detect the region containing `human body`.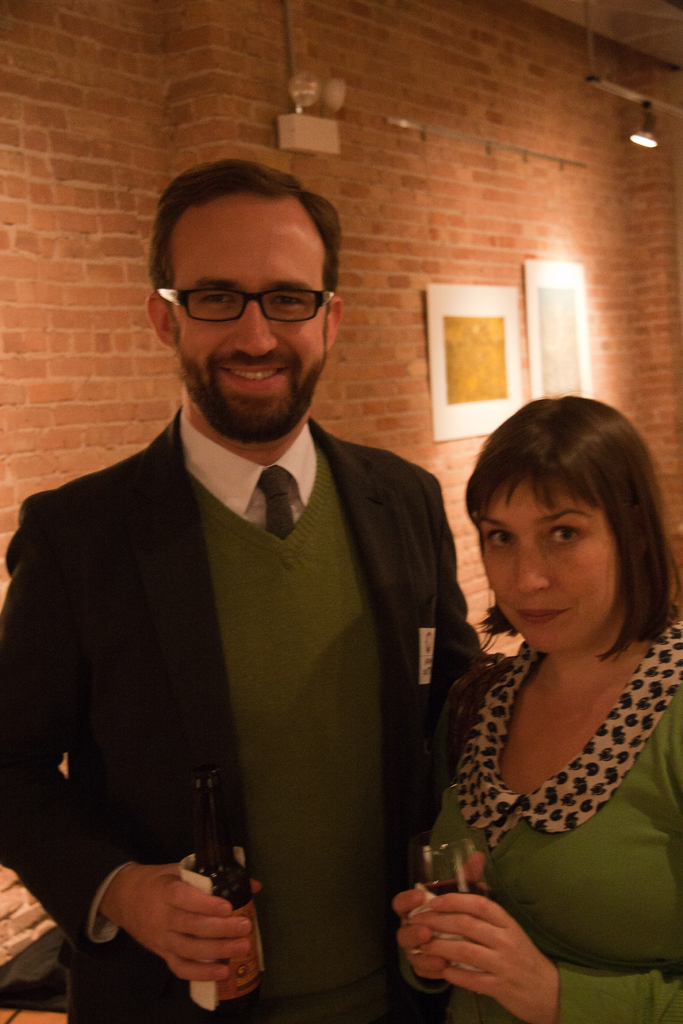
detection(413, 413, 676, 993).
